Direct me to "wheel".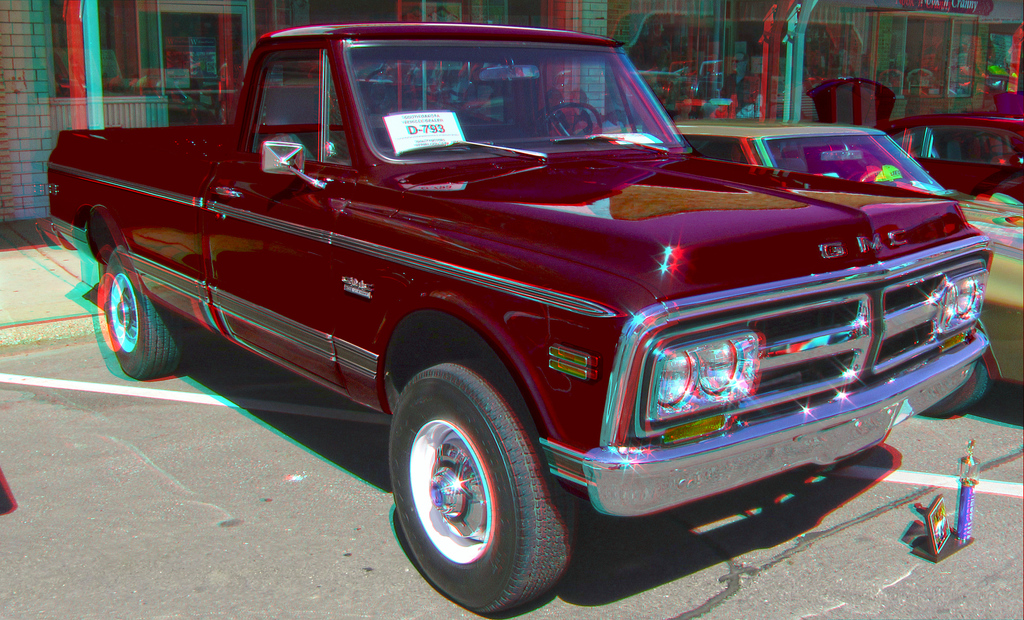
Direction: <box>389,373,550,602</box>.
